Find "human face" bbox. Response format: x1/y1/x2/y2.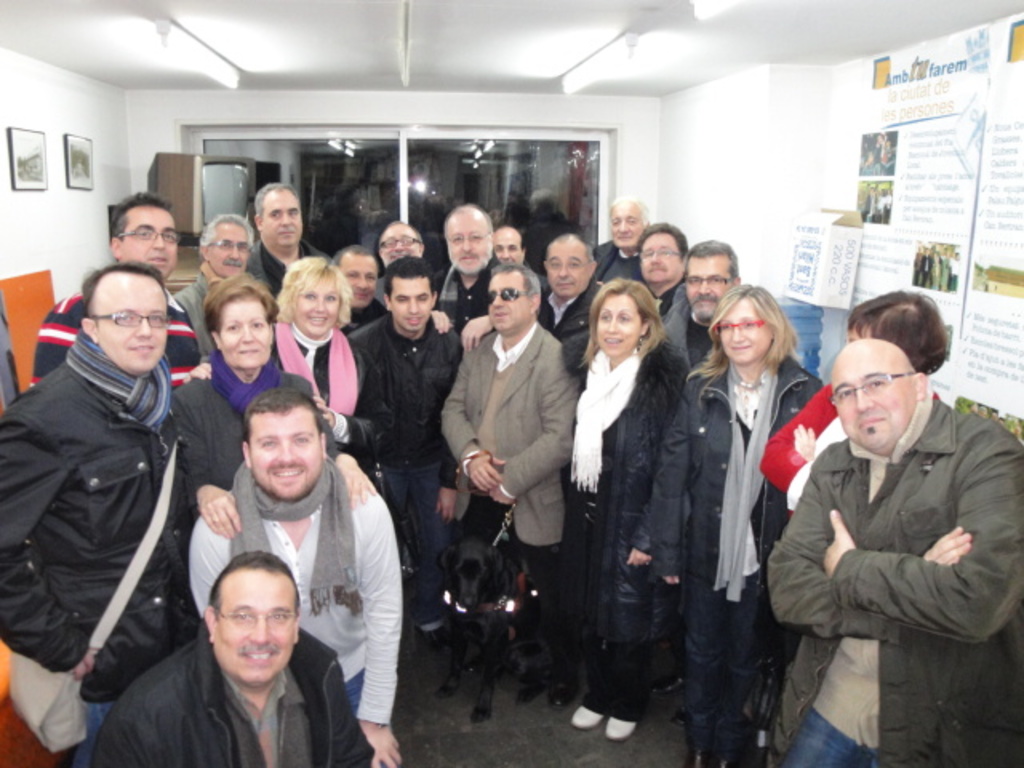
90/266/166/371.
